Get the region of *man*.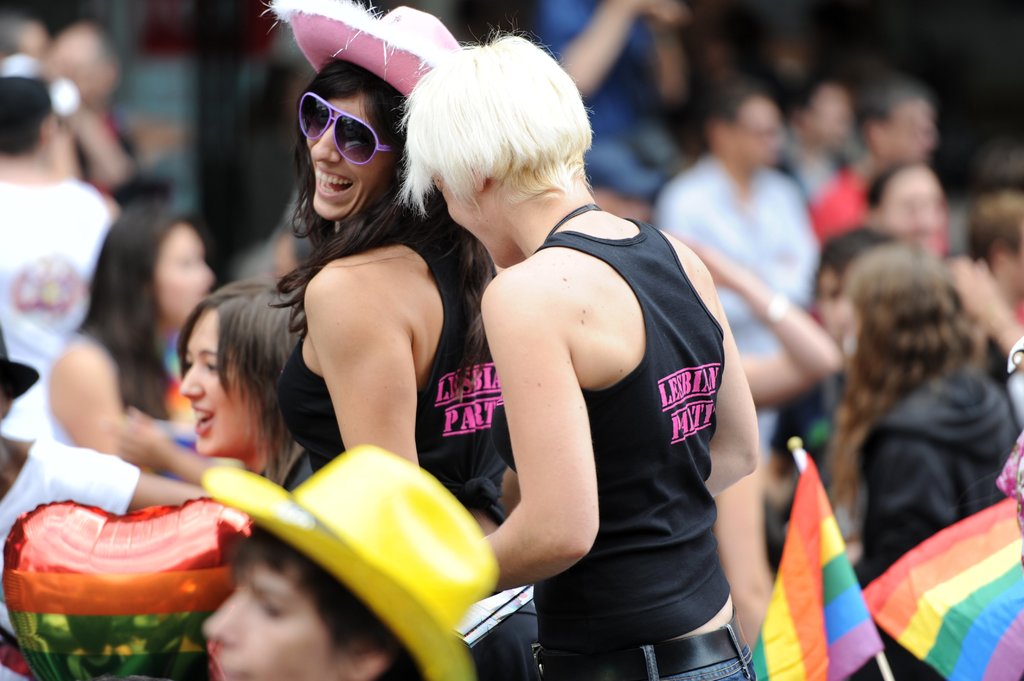
rect(814, 87, 952, 267).
